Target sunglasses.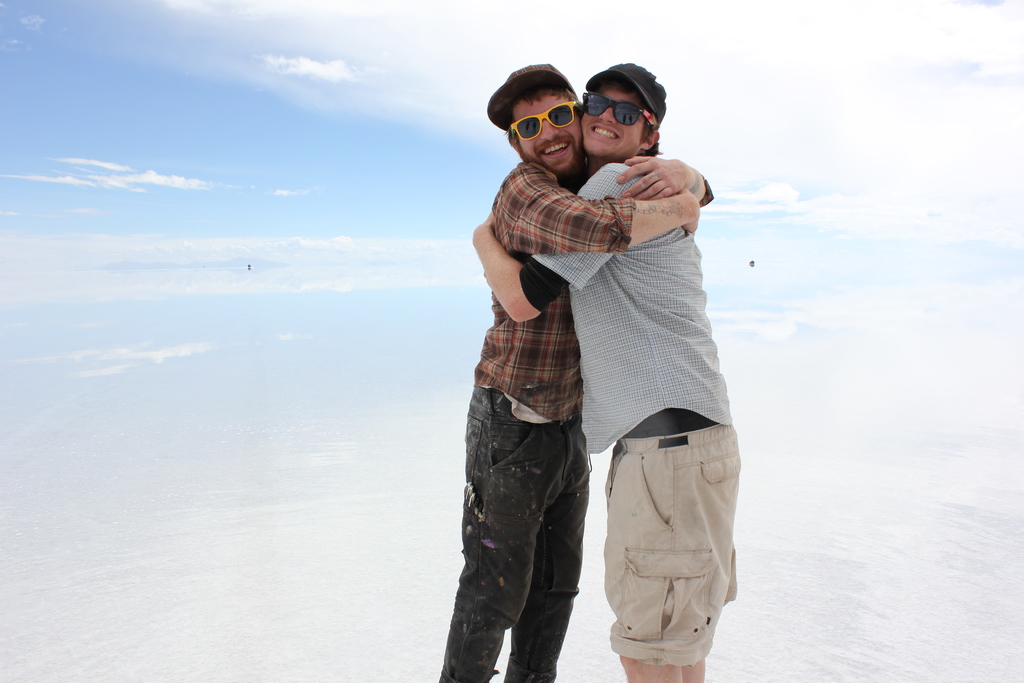
Target region: select_region(585, 92, 659, 126).
